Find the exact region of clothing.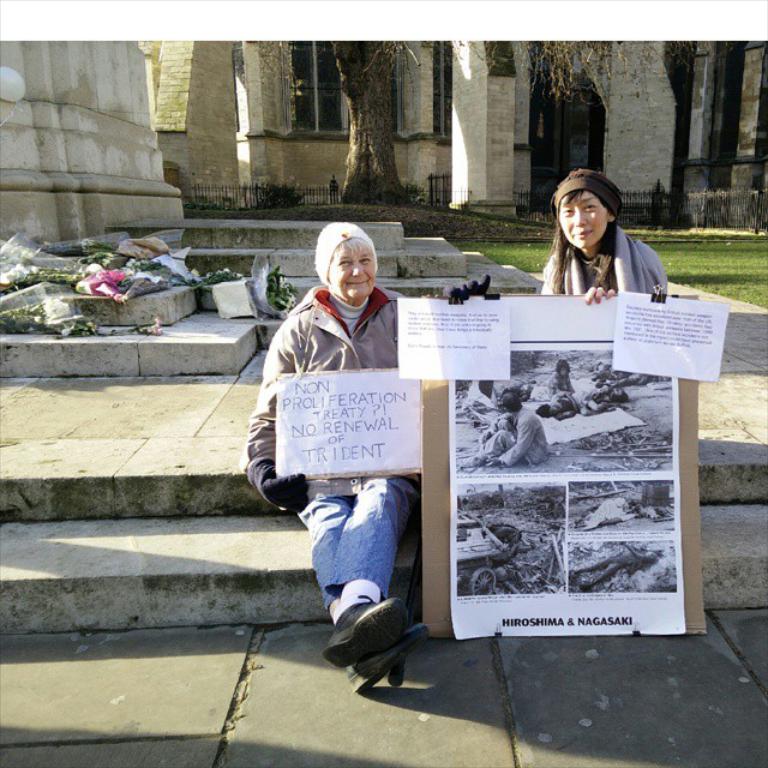
Exact region: <region>468, 408, 548, 462</region>.
